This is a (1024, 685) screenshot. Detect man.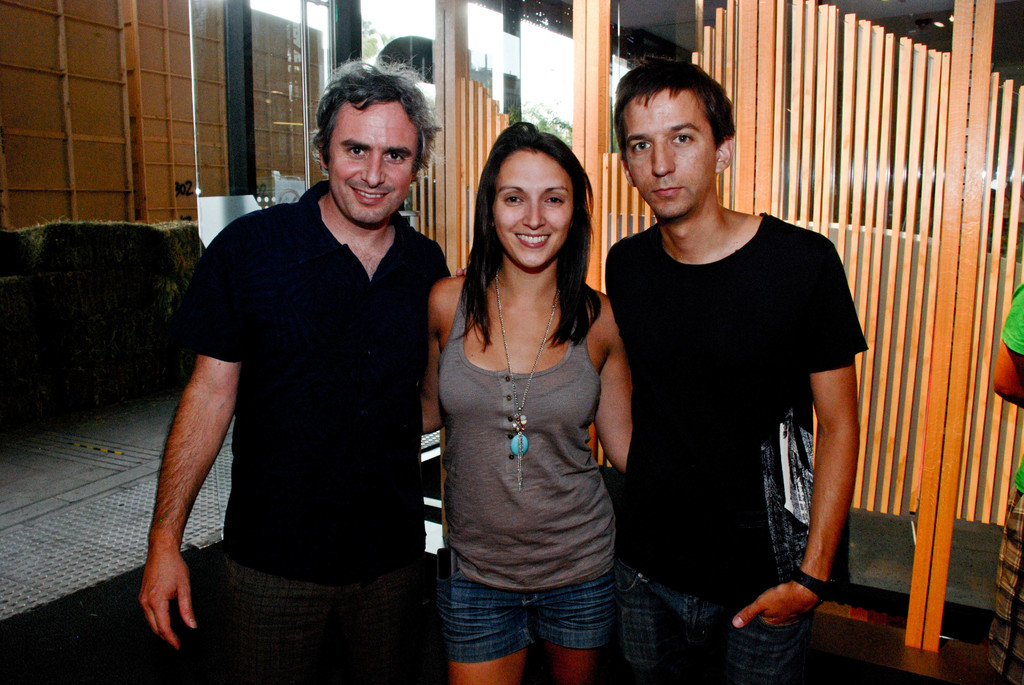
bbox(602, 63, 871, 684).
